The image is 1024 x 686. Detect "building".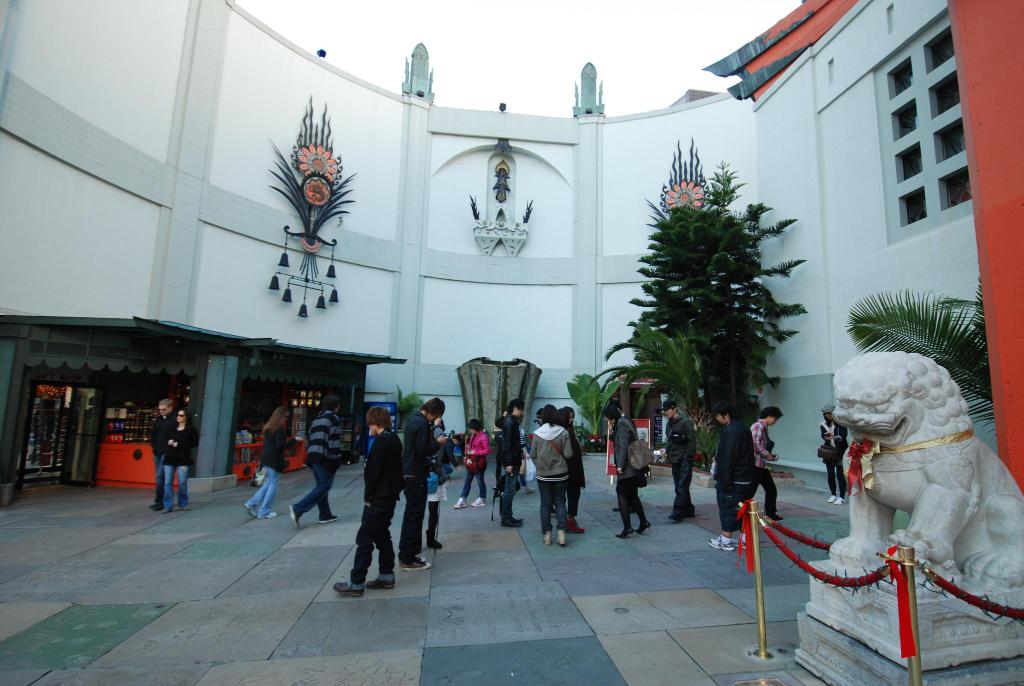
Detection: region(0, 0, 1023, 501).
